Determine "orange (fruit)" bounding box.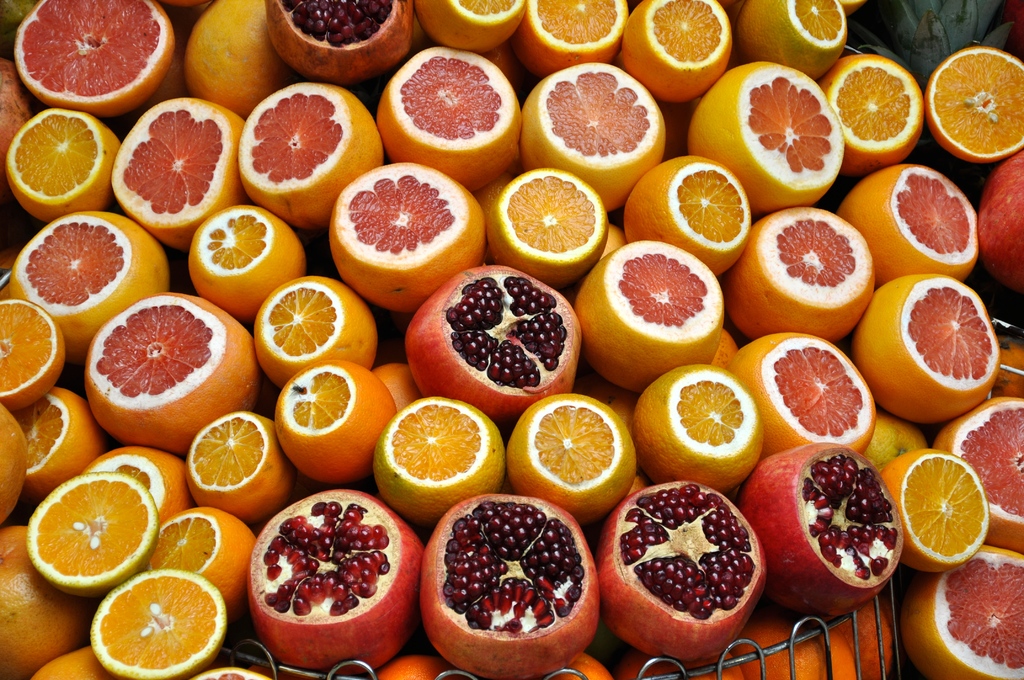
Determined: <box>623,0,731,99</box>.
